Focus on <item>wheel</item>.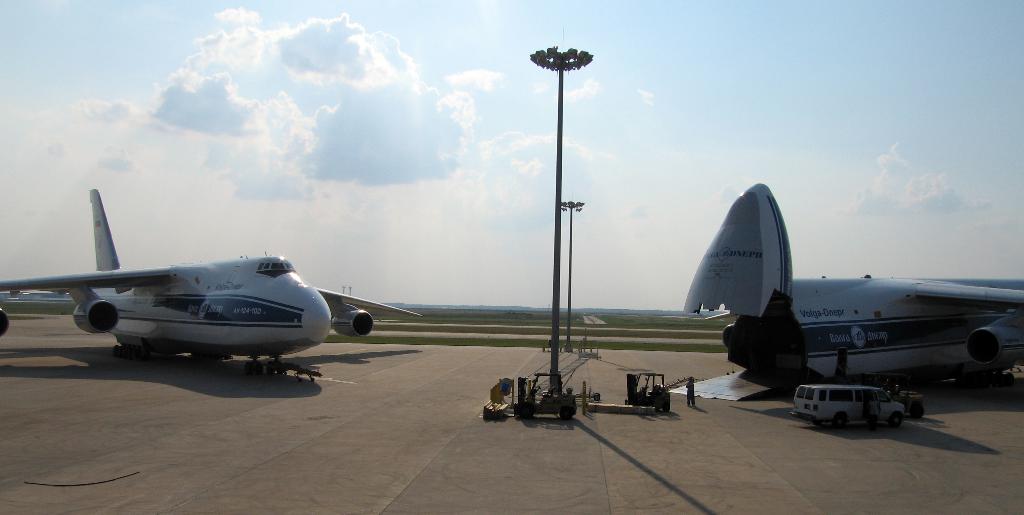
Focused at 891, 414, 906, 429.
